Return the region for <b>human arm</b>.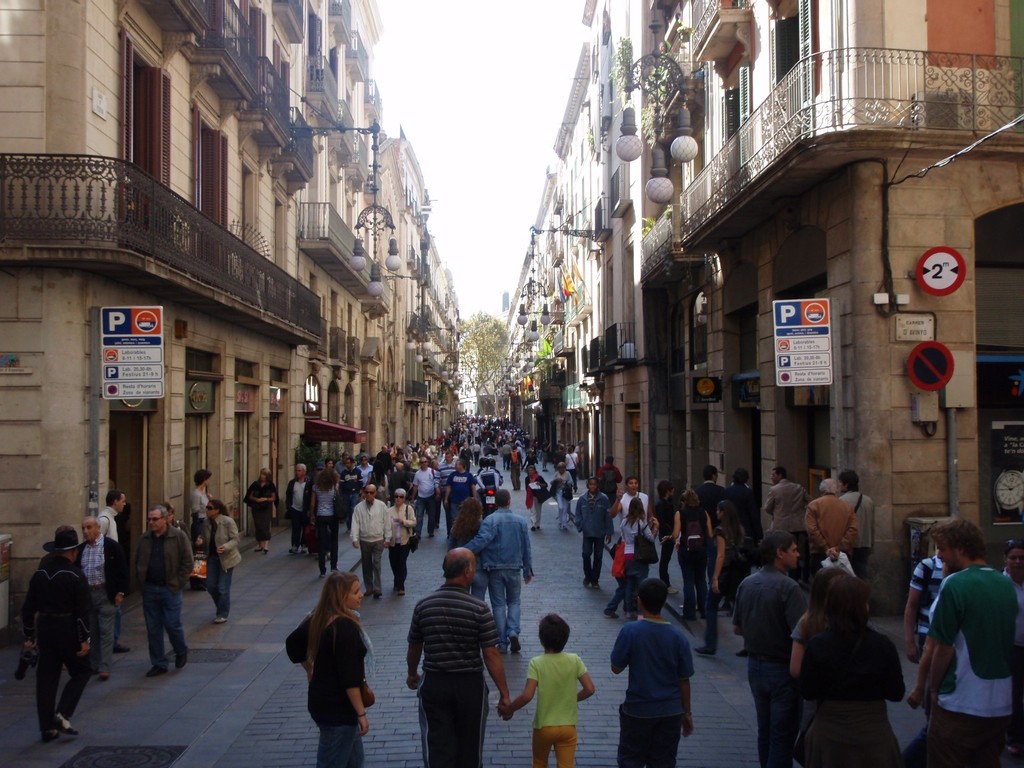
crop(907, 635, 935, 709).
